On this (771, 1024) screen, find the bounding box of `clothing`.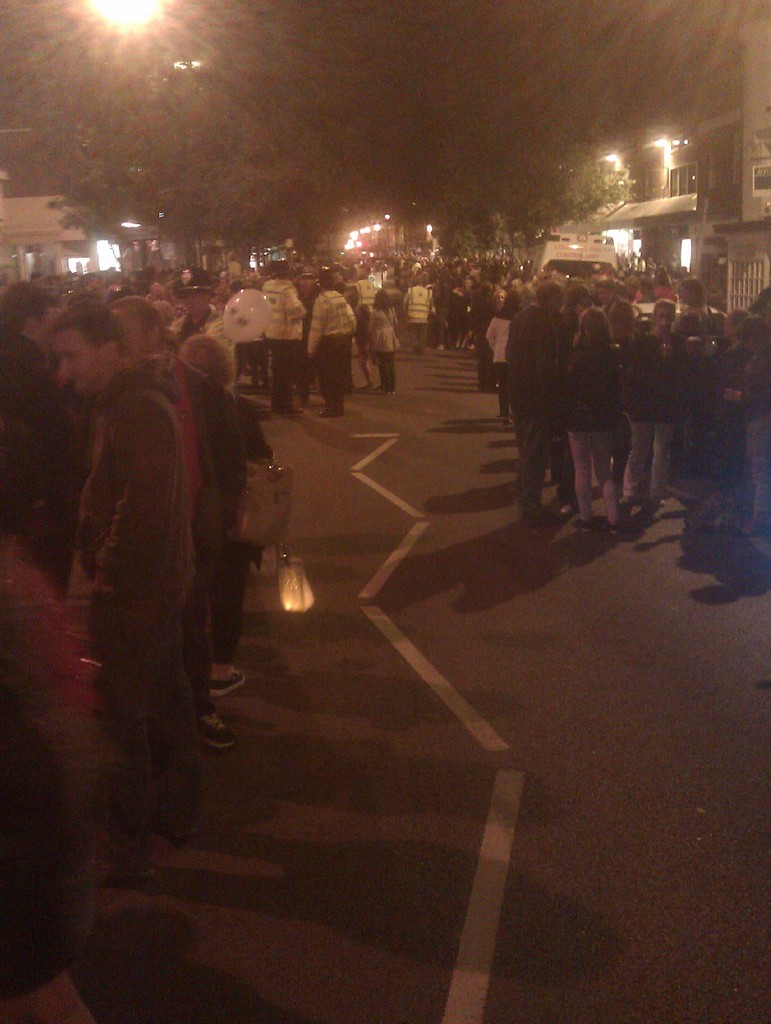
Bounding box: 305/287/361/399.
